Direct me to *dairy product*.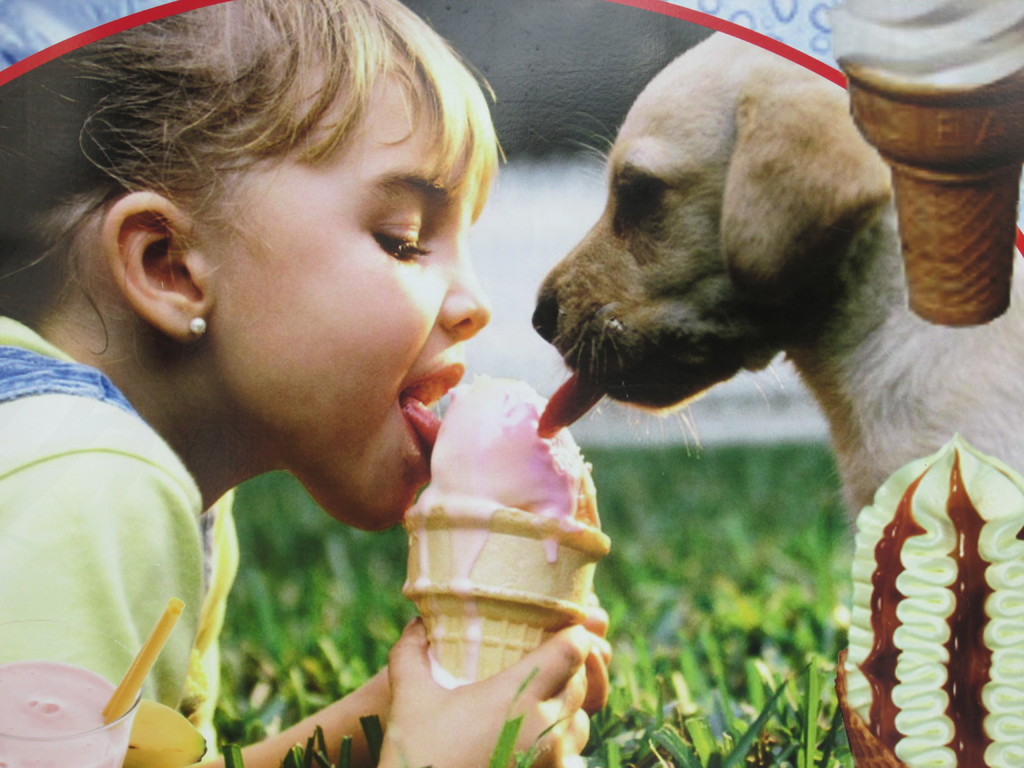
Direction: 831/431/1023/767.
